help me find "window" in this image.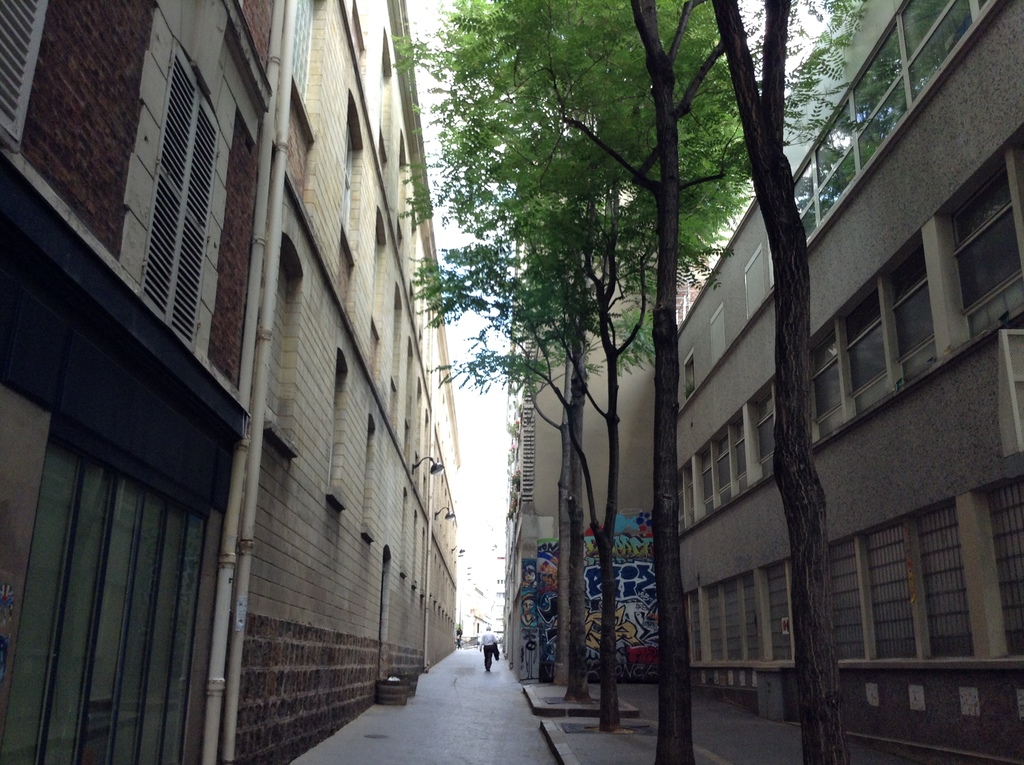
Found it: 681,556,793,664.
